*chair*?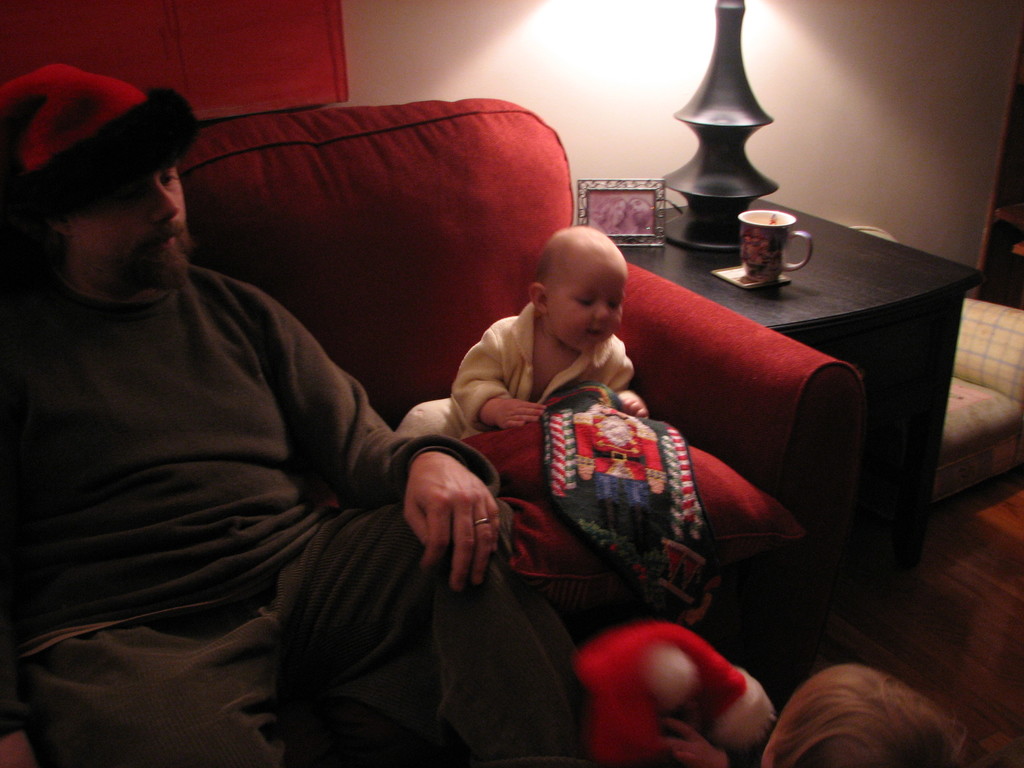
[853,225,1023,544]
